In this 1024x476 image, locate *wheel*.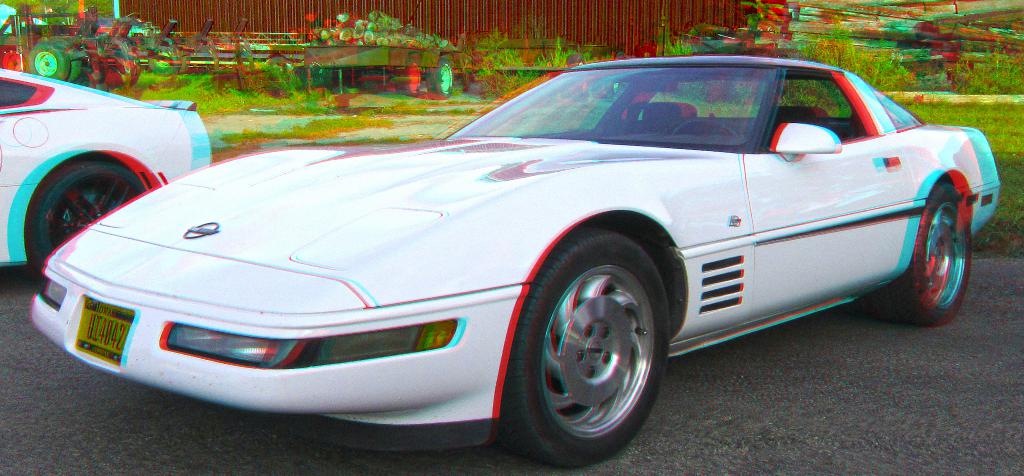
Bounding box: box=[492, 217, 671, 453].
